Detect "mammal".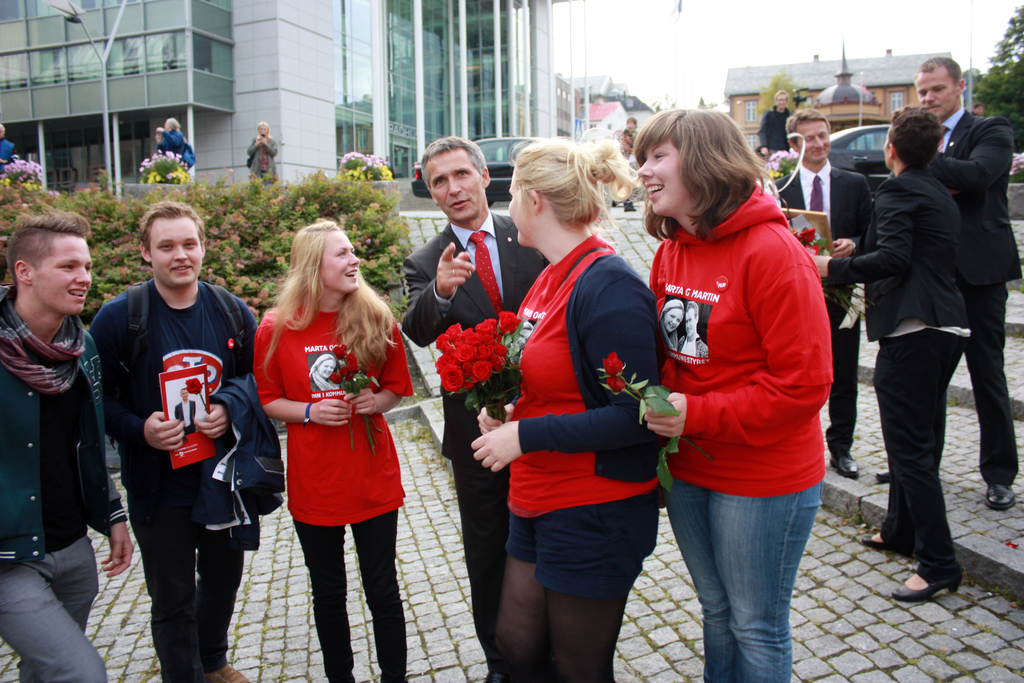
Detected at (765,104,883,477).
